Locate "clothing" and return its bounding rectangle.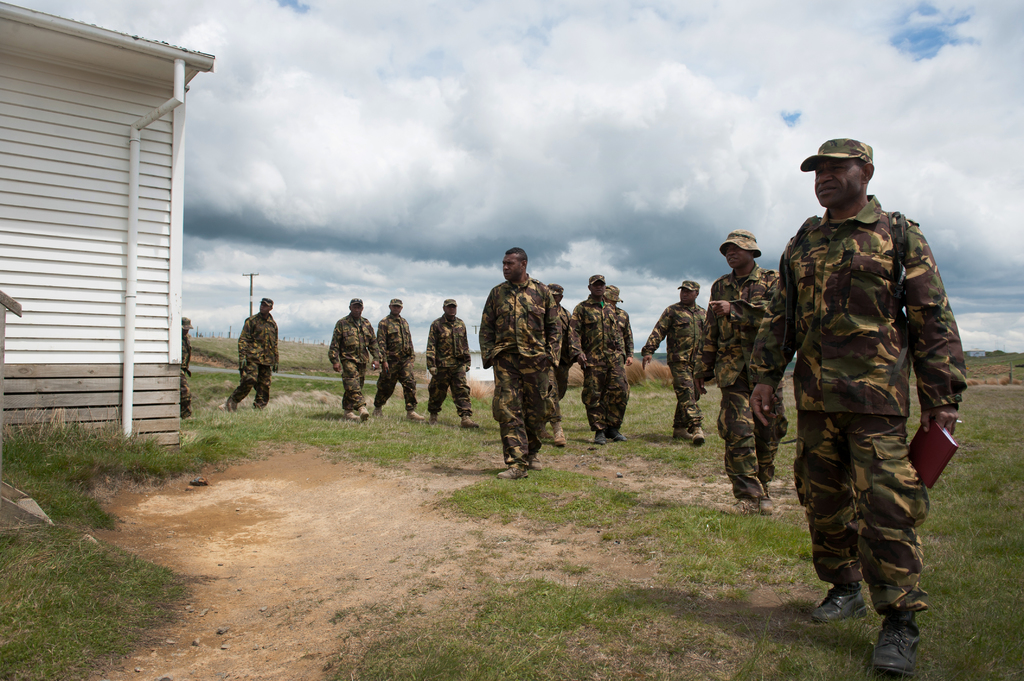
609, 307, 646, 367.
